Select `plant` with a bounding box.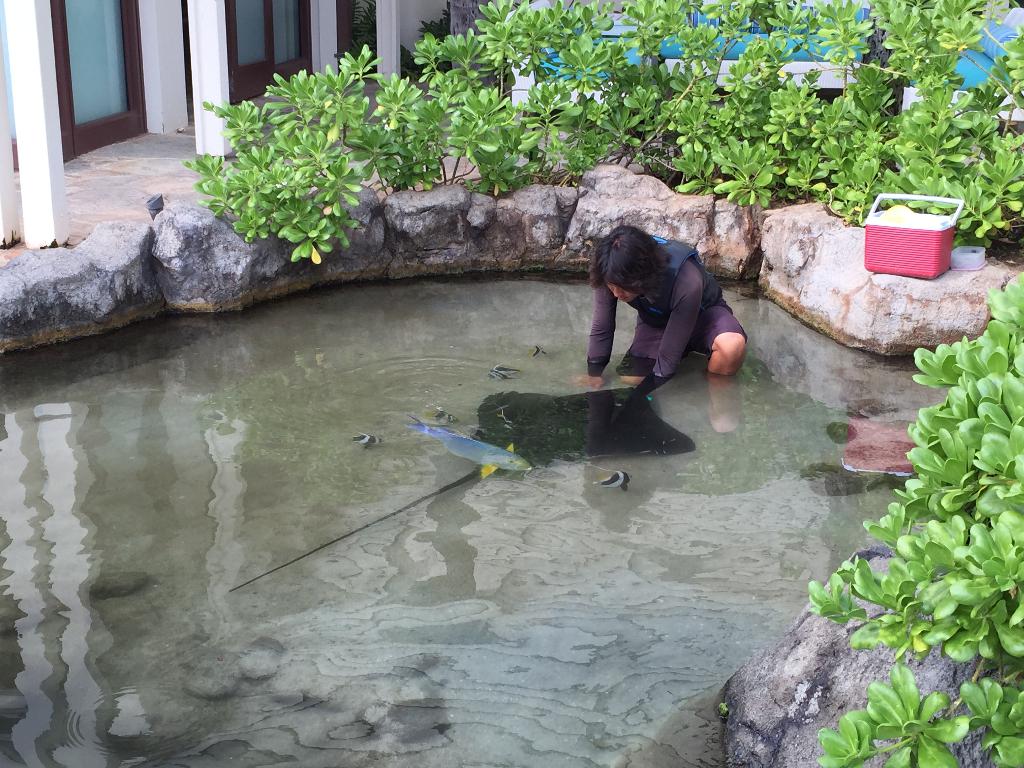
crop(788, 285, 1023, 740).
